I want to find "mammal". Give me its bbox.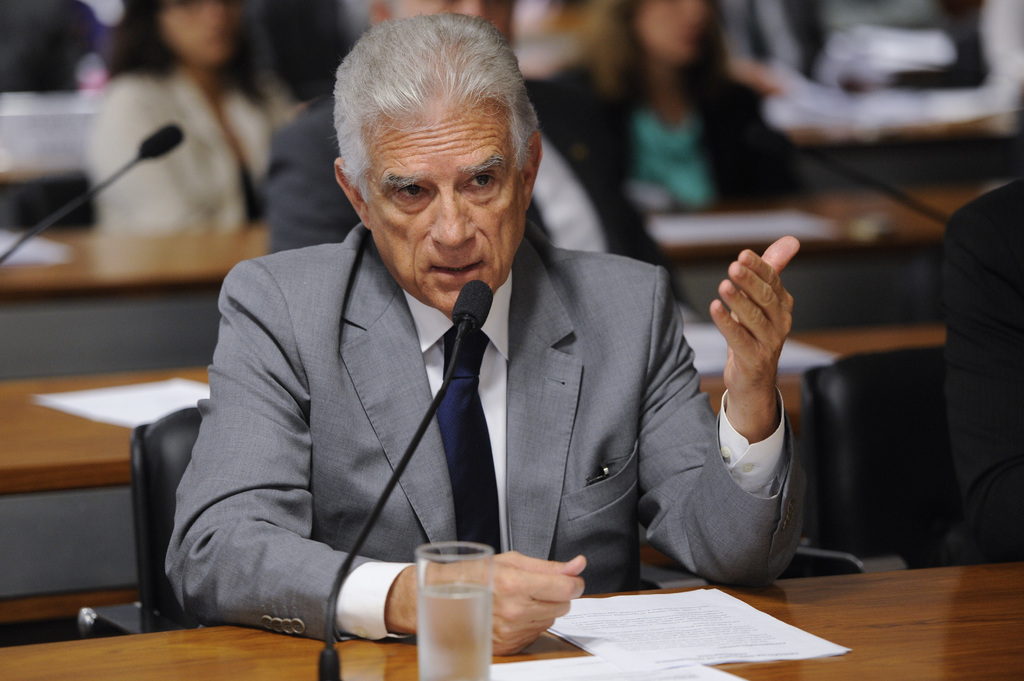
[x1=554, y1=0, x2=813, y2=196].
